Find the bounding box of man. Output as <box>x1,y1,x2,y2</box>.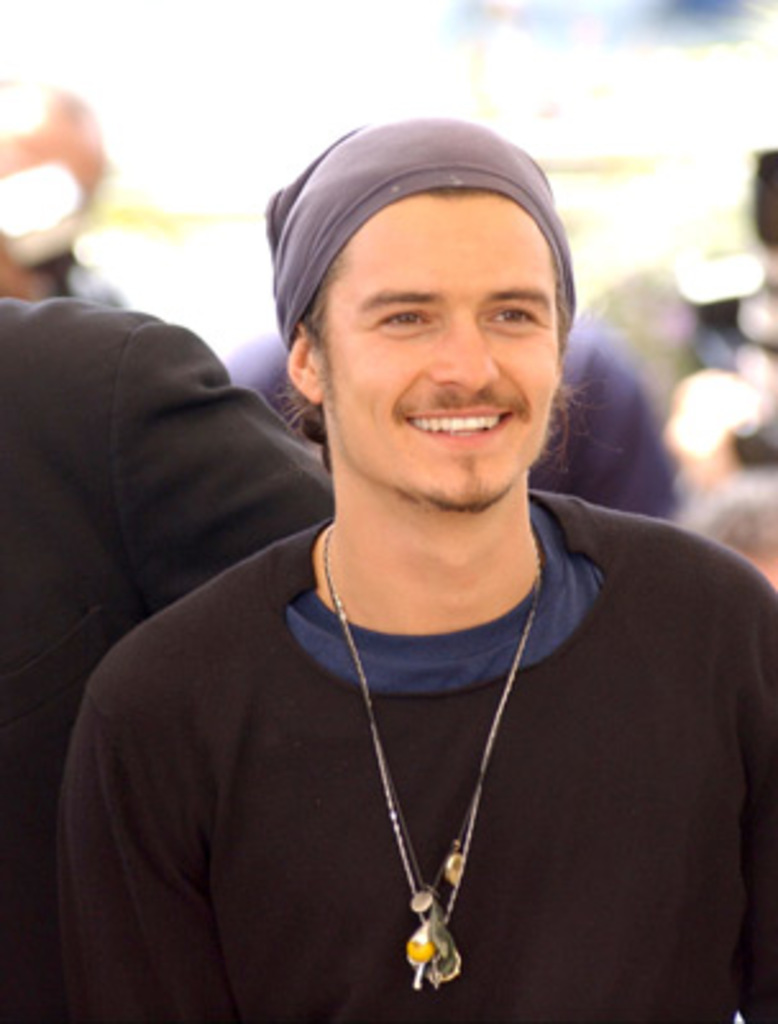
<box>59,82,773,1023</box>.
